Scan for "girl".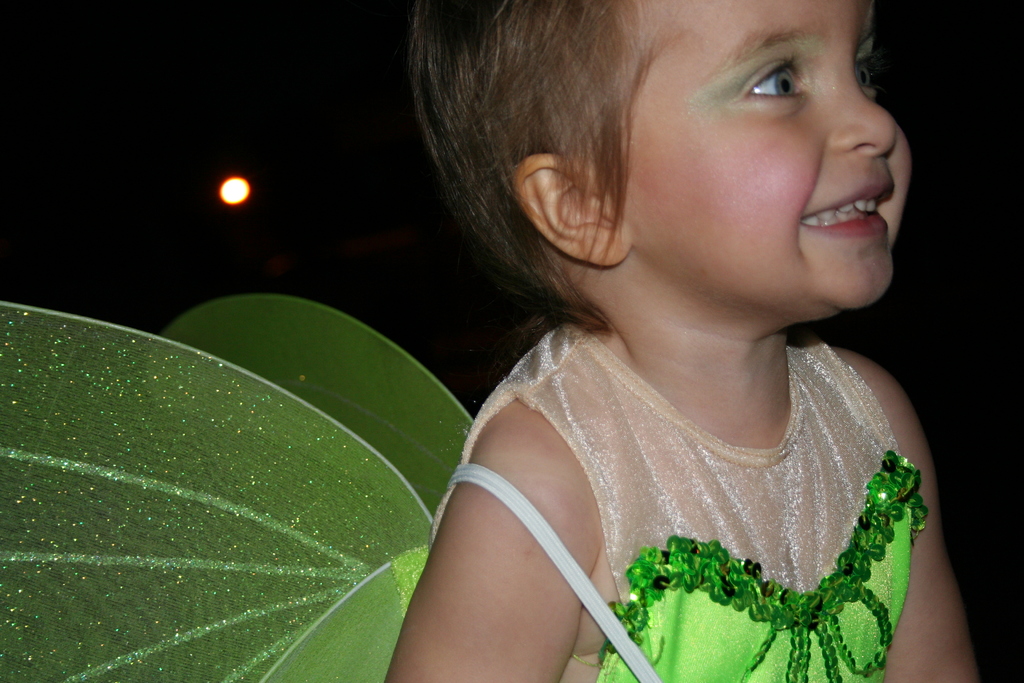
Scan result: crop(380, 0, 968, 682).
